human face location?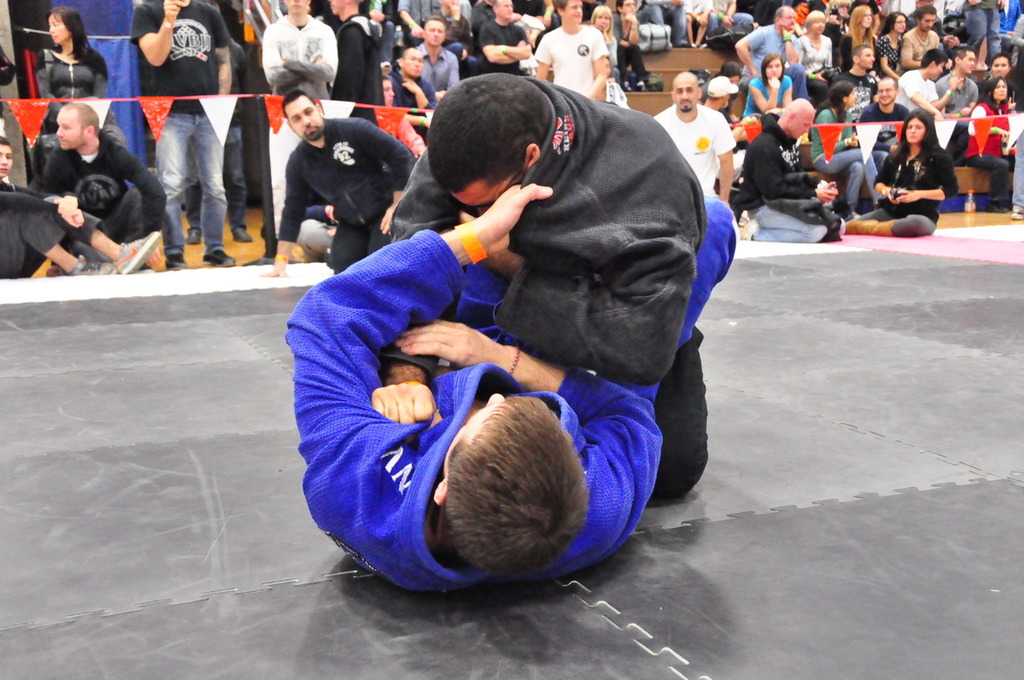
x1=672 y1=86 x2=696 y2=108
